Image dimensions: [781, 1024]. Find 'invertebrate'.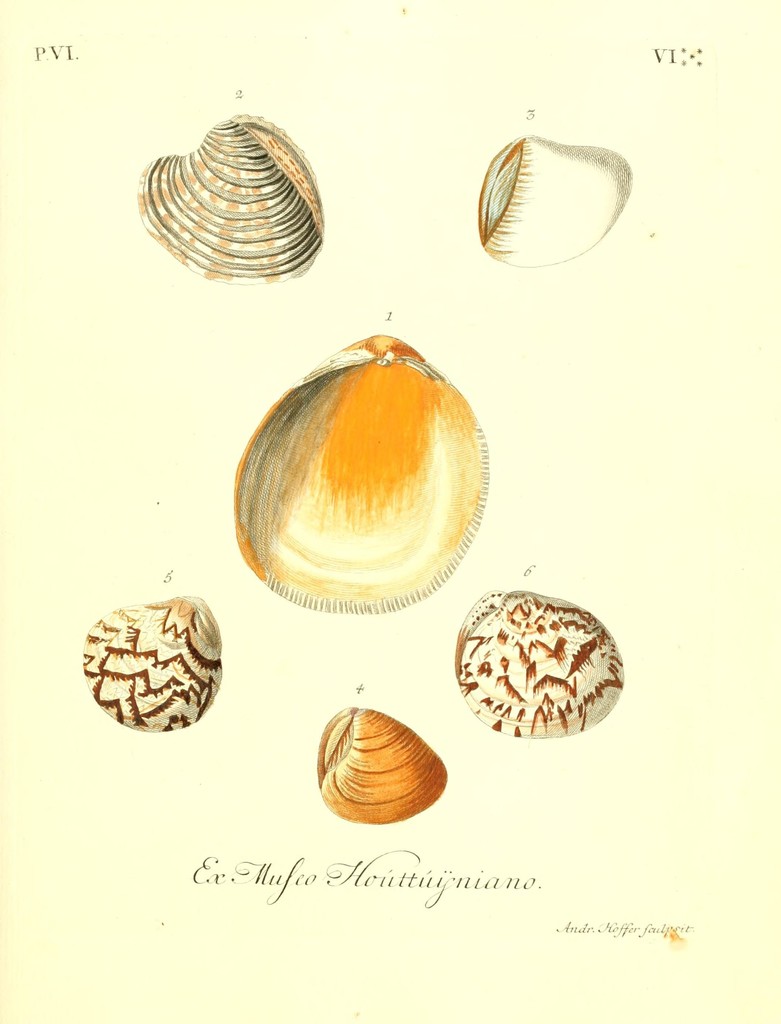
234 337 493 614.
